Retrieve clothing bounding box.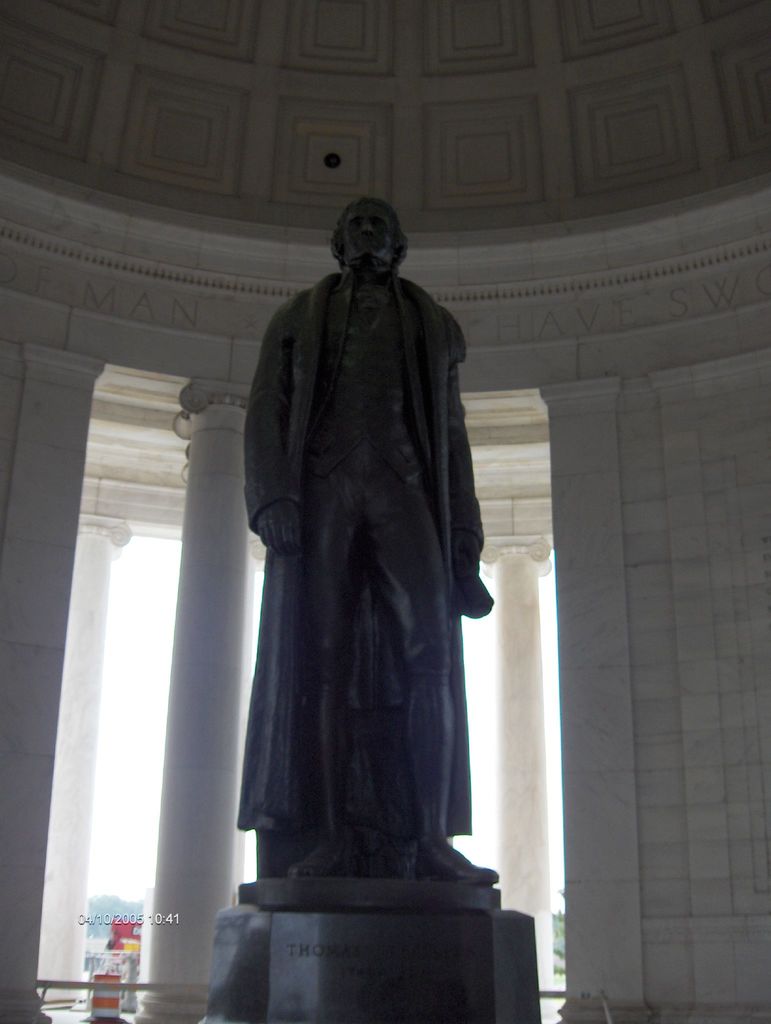
Bounding box: (x1=240, y1=275, x2=480, y2=826).
